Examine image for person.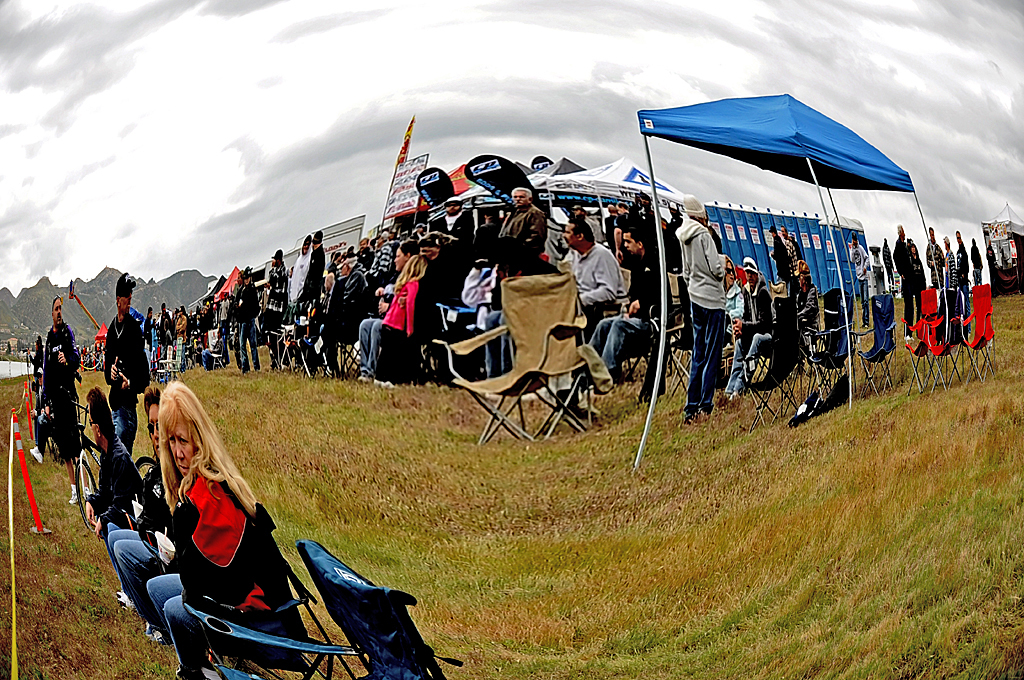
Examination result: {"left": 439, "top": 191, "right": 474, "bottom": 247}.
